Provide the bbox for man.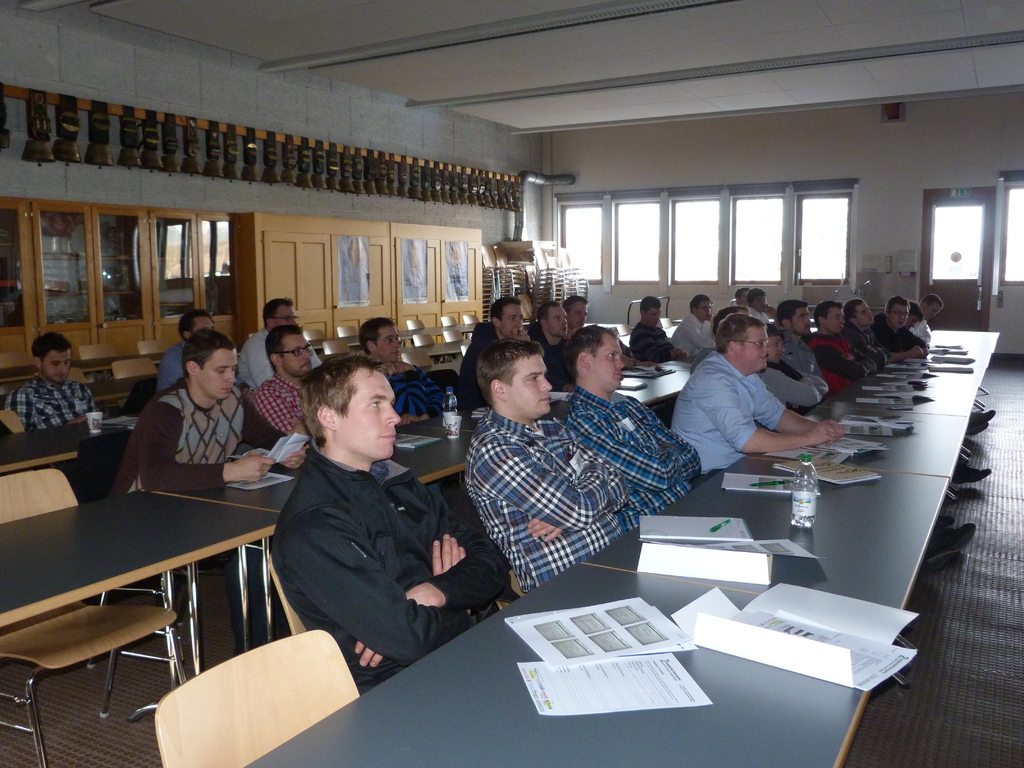
box(734, 285, 749, 304).
